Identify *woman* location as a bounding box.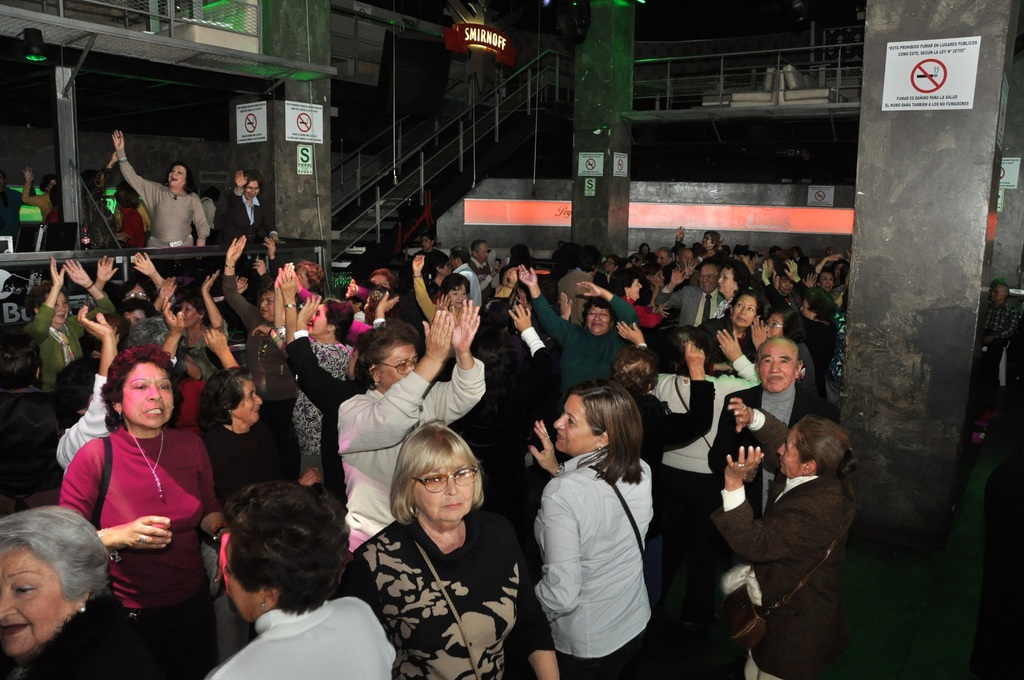
pyautogui.locateOnScreen(698, 287, 766, 375).
